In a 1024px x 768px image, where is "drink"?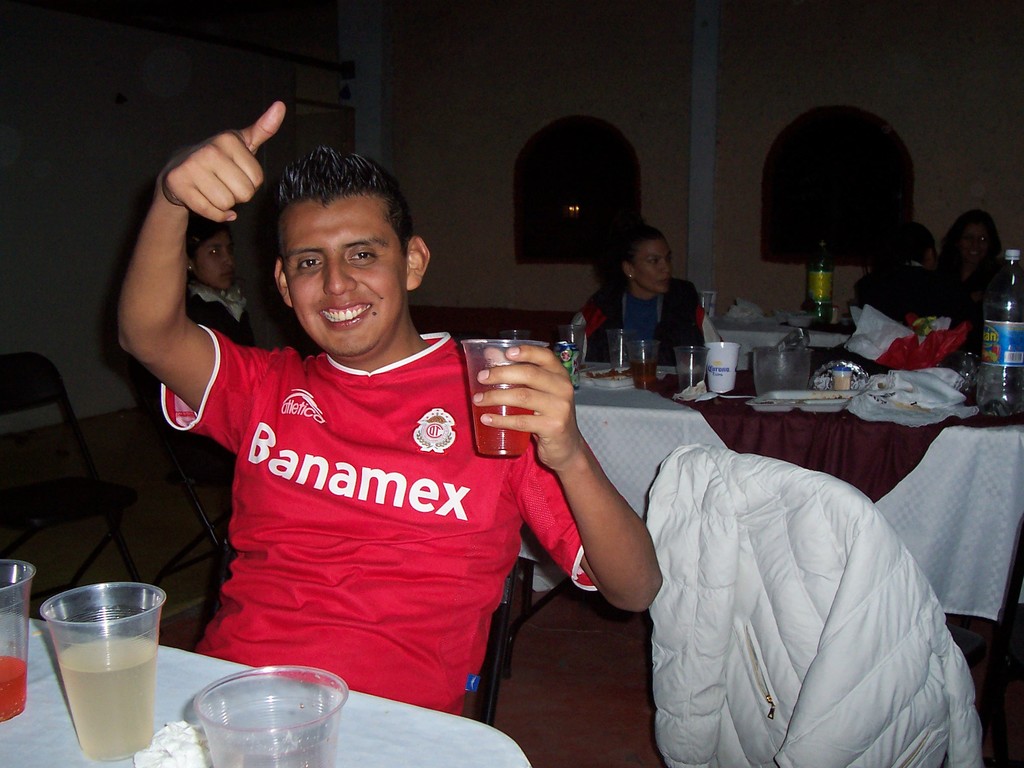
460,338,554,454.
